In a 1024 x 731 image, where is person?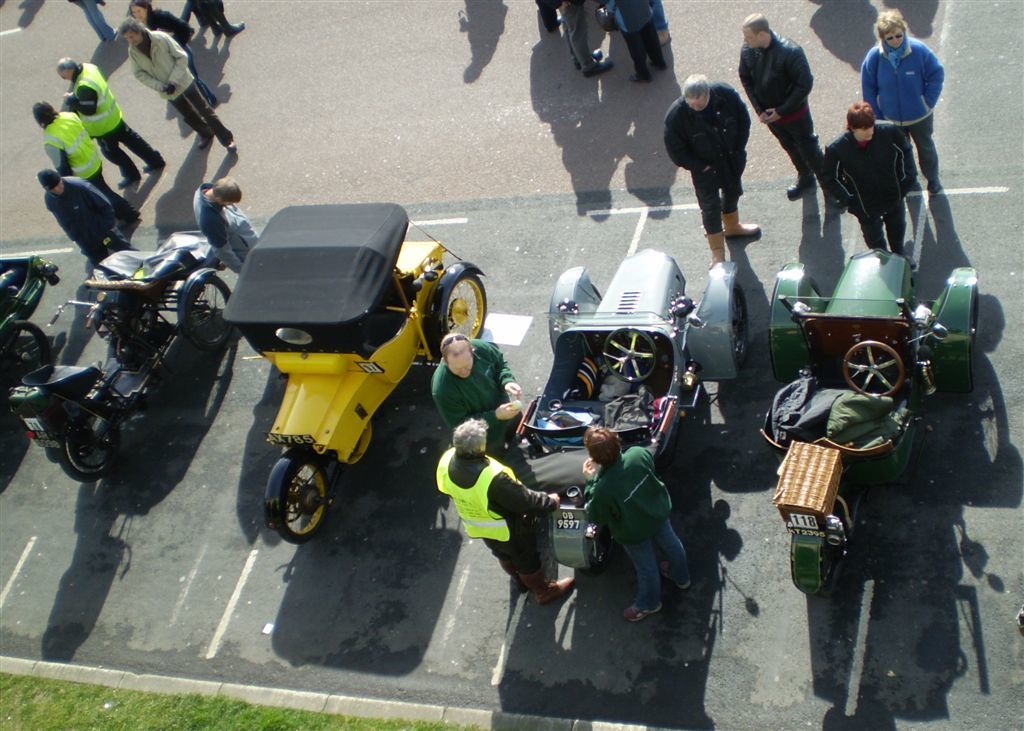
[left=662, top=78, right=759, bottom=268].
